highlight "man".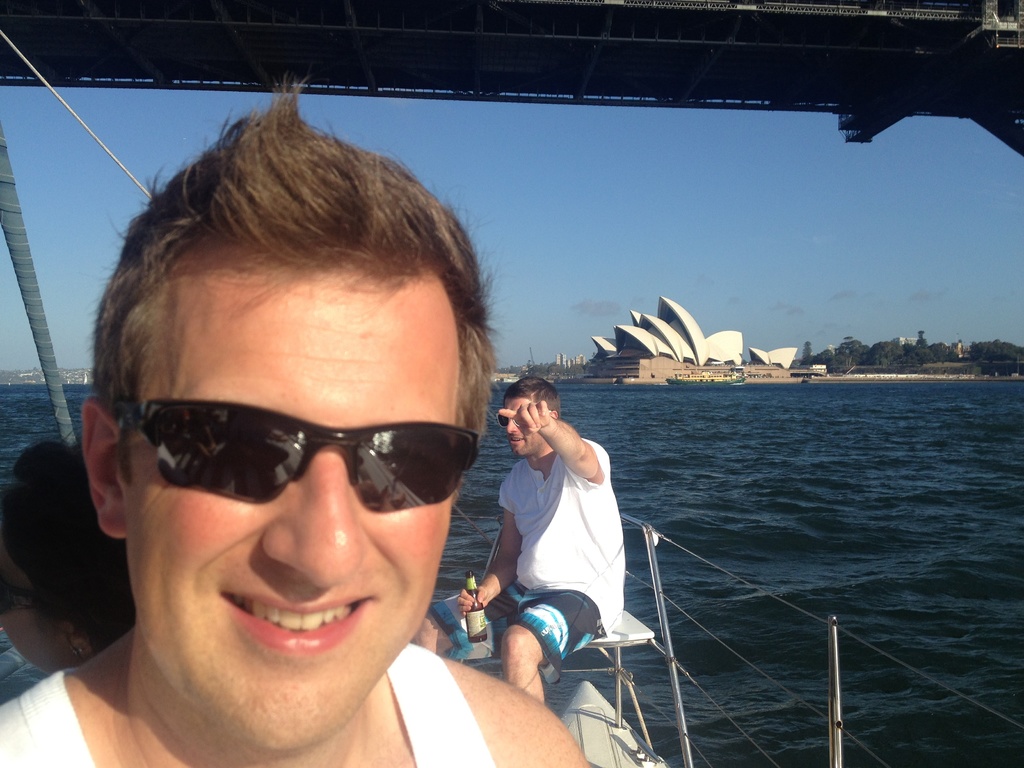
Highlighted region: 413,374,627,717.
